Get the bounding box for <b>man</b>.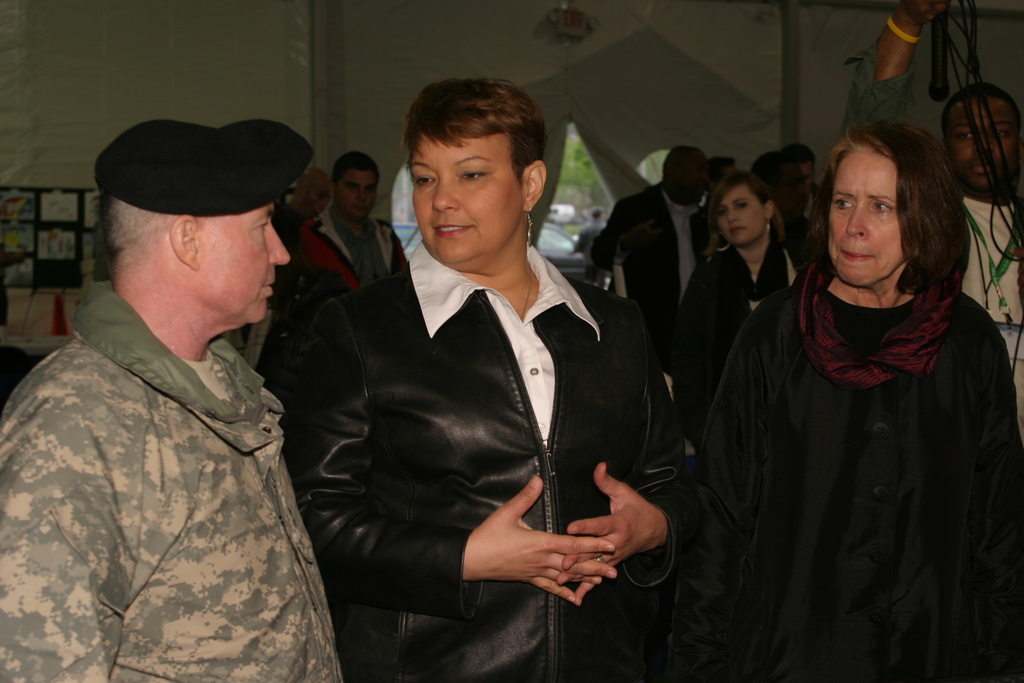
rect(786, 138, 829, 233).
